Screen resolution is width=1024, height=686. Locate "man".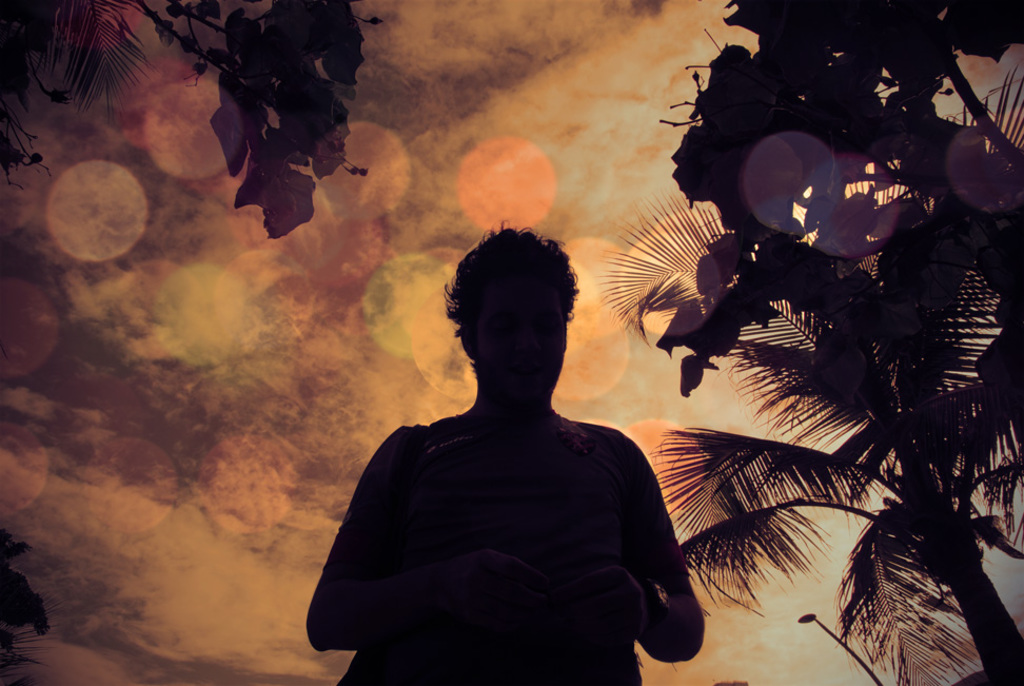
[left=303, top=229, right=718, bottom=683].
